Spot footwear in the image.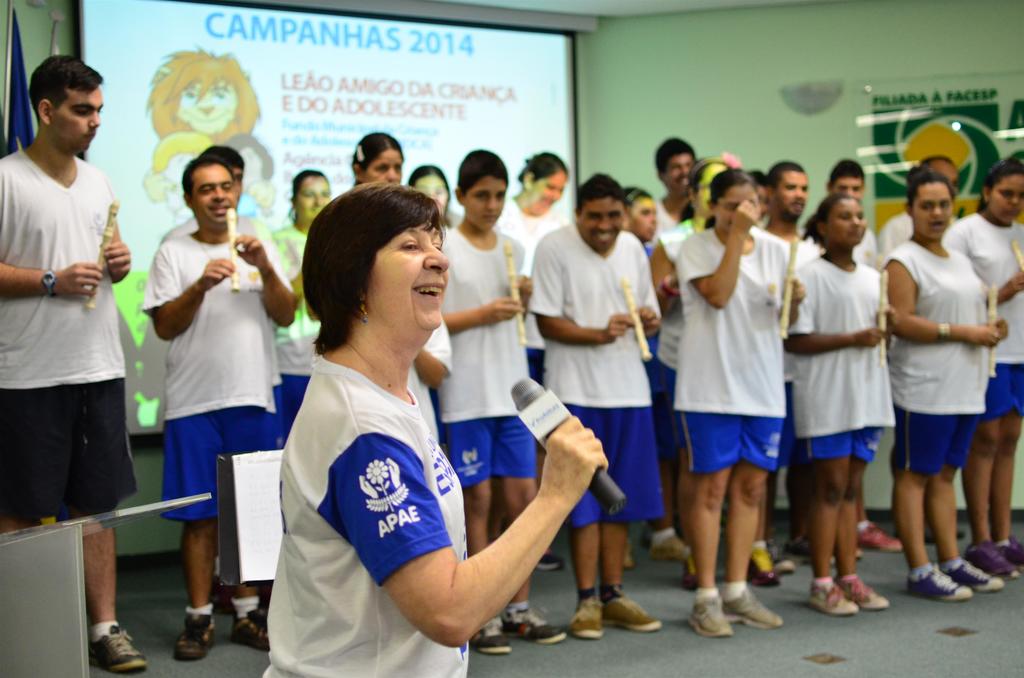
footwear found at crop(500, 605, 568, 643).
